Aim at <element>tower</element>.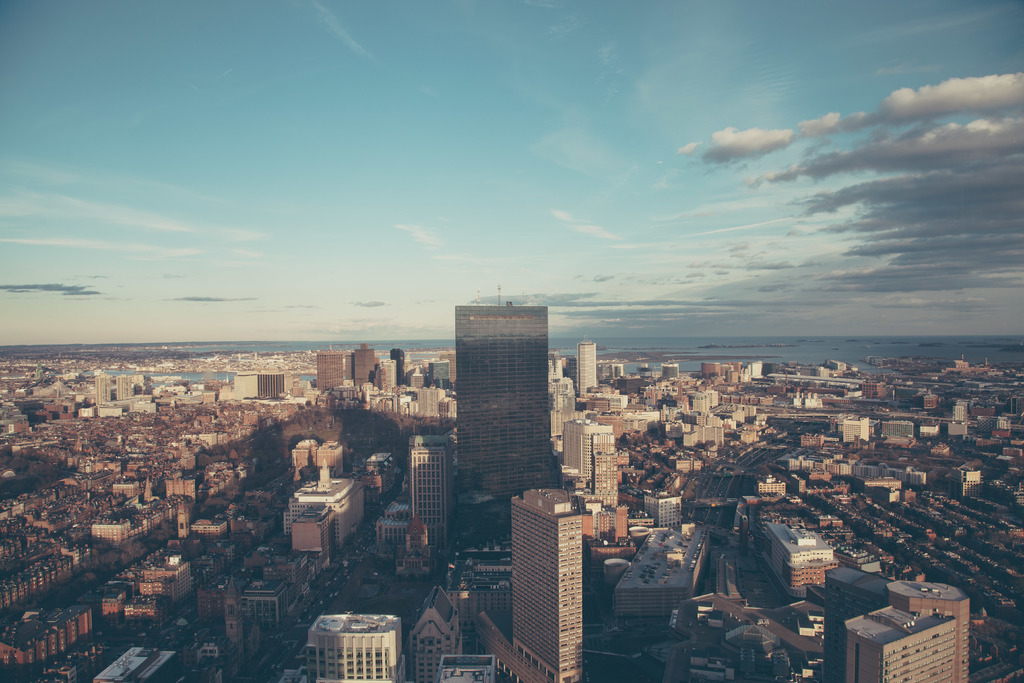
Aimed at 509:493:585:682.
